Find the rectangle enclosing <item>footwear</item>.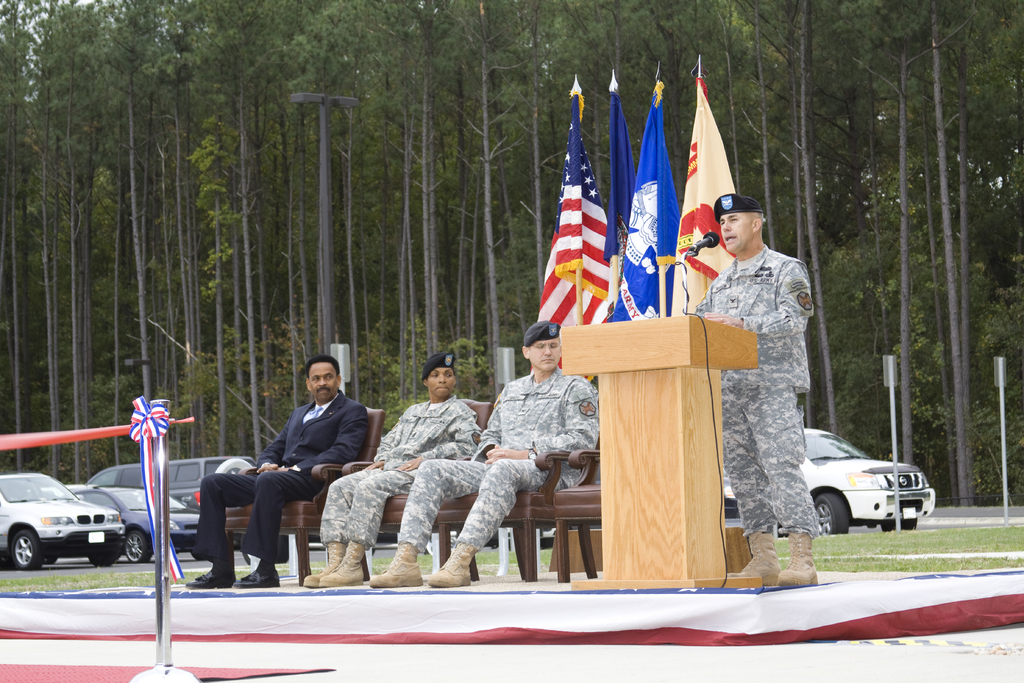
(left=318, top=543, right=365, bottom=586).
